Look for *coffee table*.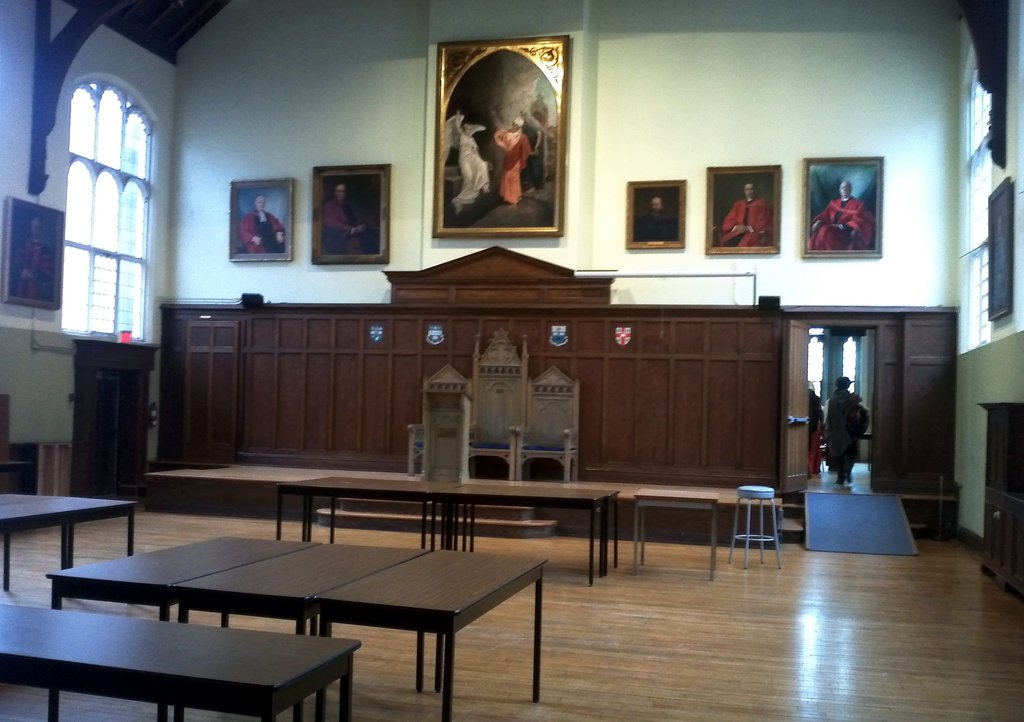
Found: 273,472,624,583.
